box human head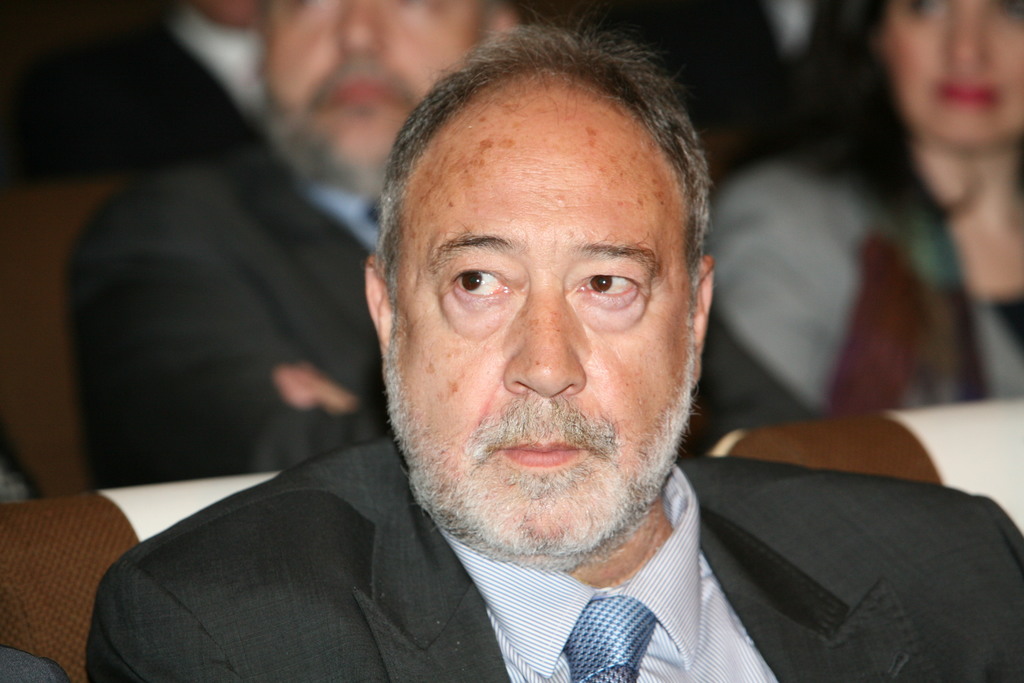
<bbox>259, 0, 510, 173</bbox>
